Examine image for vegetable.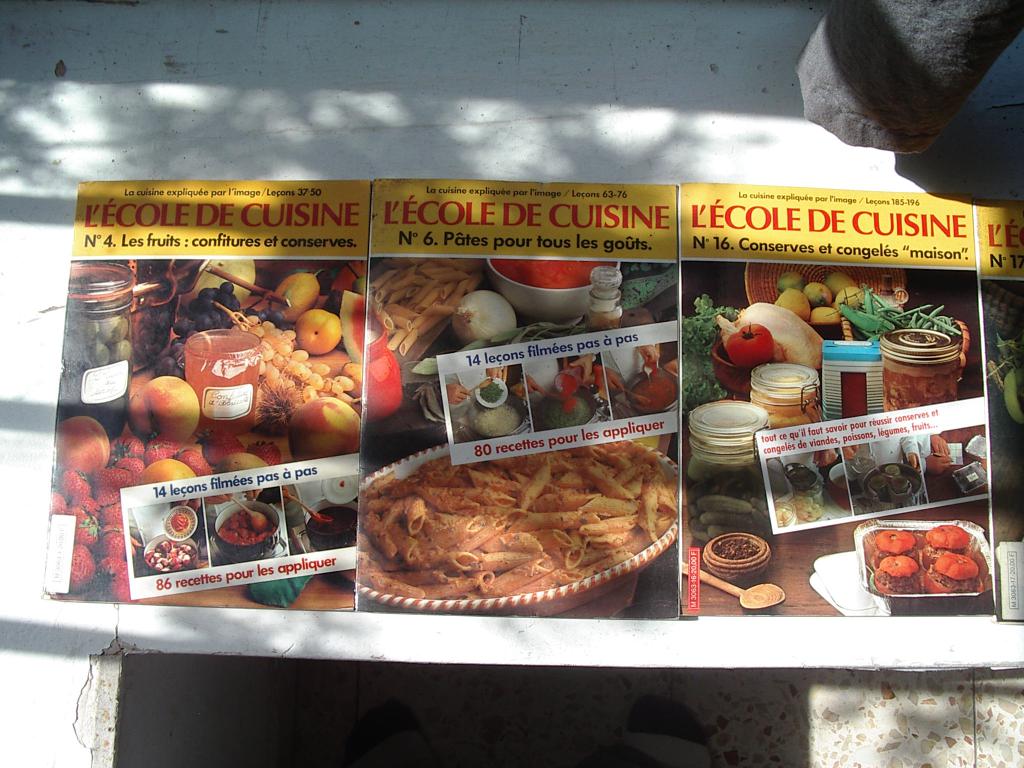
Examination result: [left=924, top=522, right=973, bottom=549].
